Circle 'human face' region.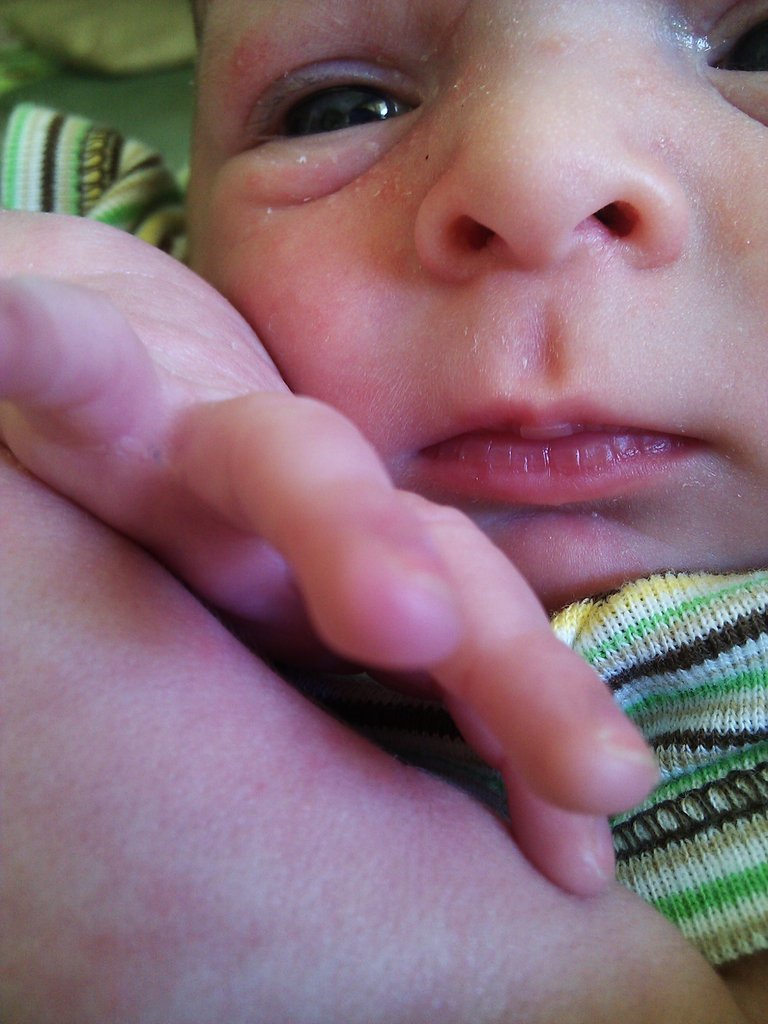
Region: {"left": 175, "top": 0, "right": 767, "bottom": 594}.
